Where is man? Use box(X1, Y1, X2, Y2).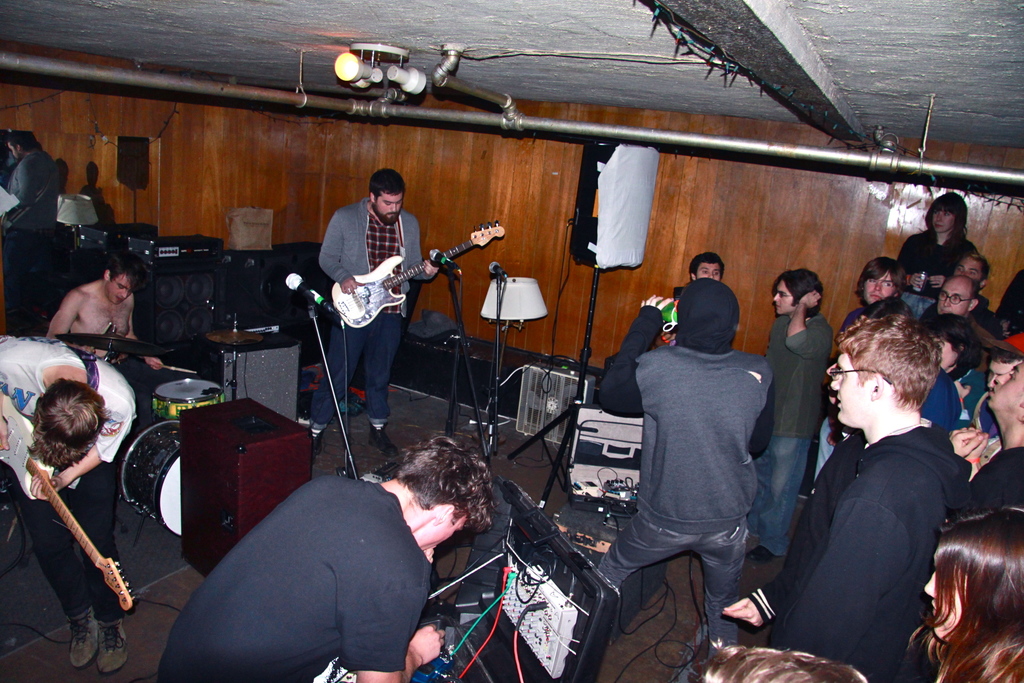
box(727, 268, 961, 670).
